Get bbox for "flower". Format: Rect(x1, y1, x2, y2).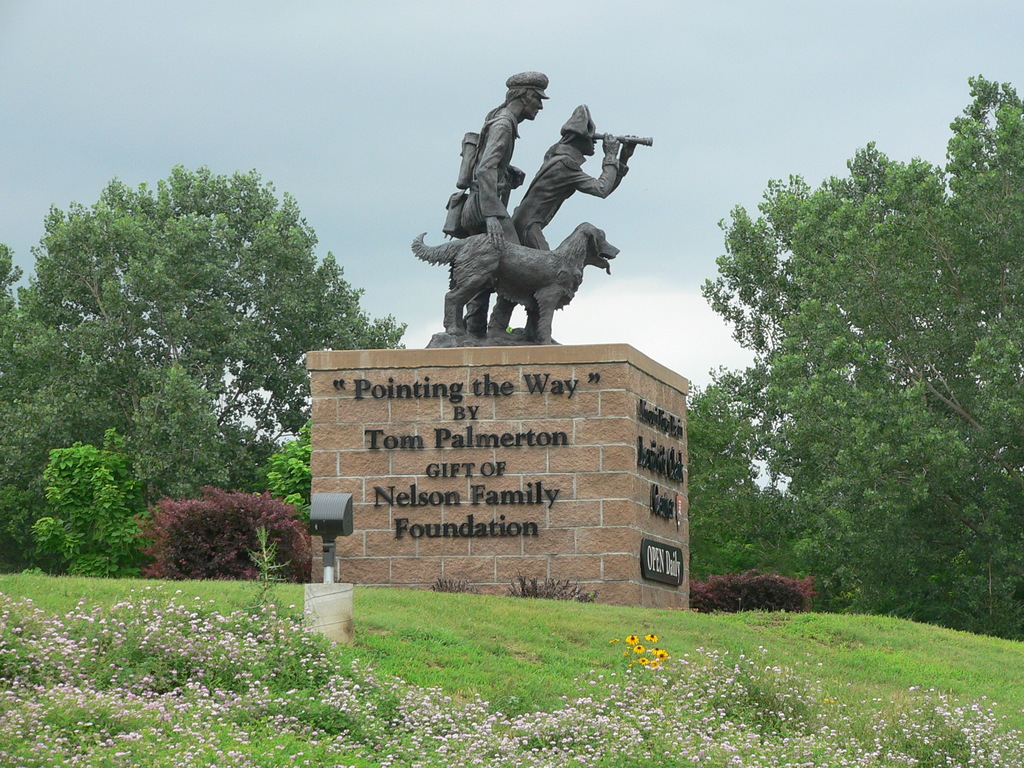
Rect(627, 637, 636, 646).
